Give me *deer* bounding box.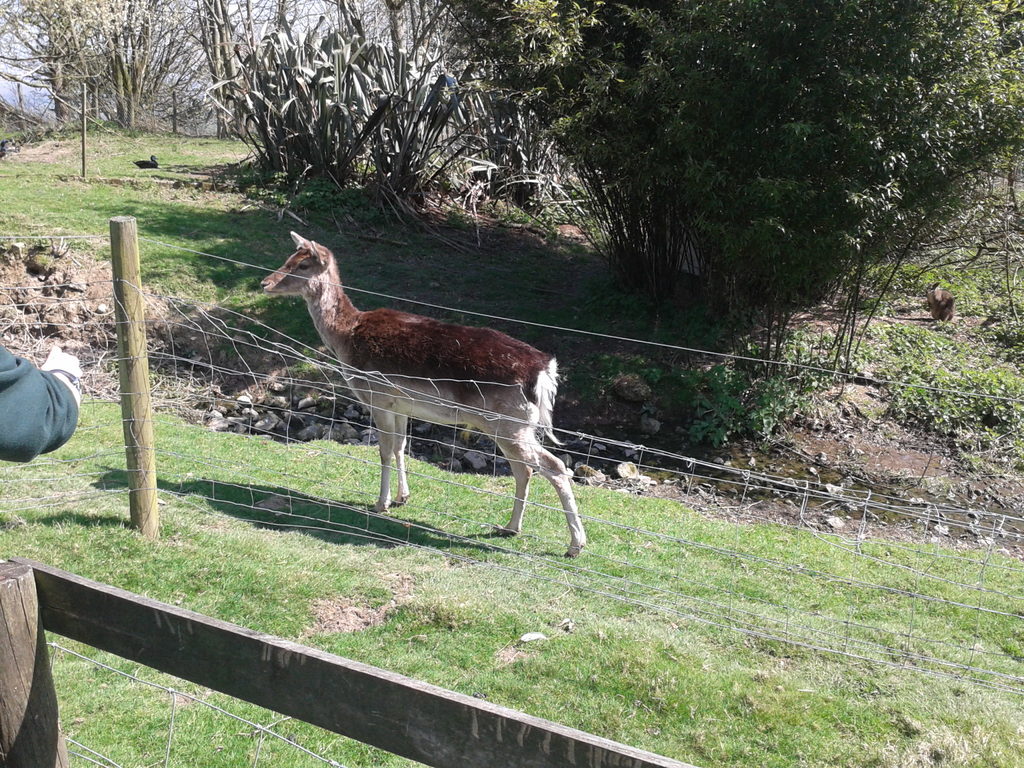
<bbox>253, 227, 589, 561</bbox>.
